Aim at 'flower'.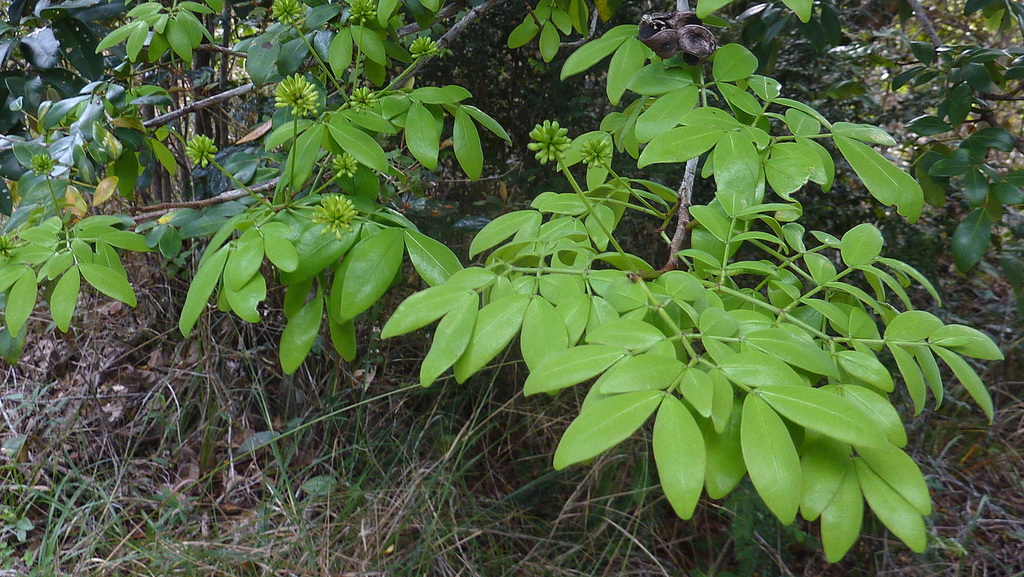
Aimed at crop(25, 150, 58, 177).
